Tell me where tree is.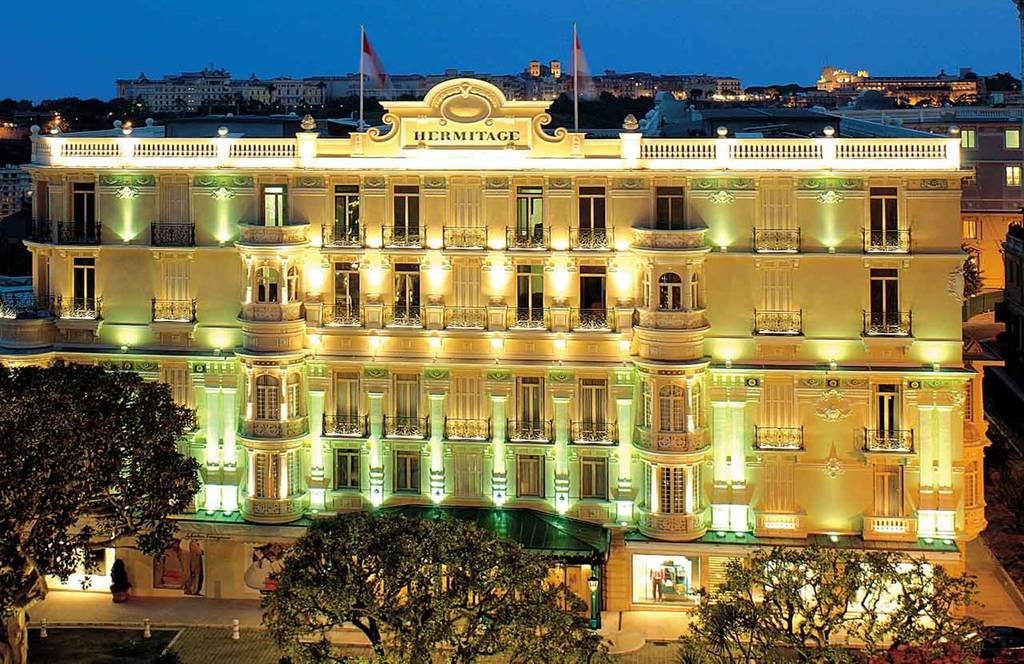
tree is at {"left": 0, "top": 350, "right": 210, "bottom": 663}.
